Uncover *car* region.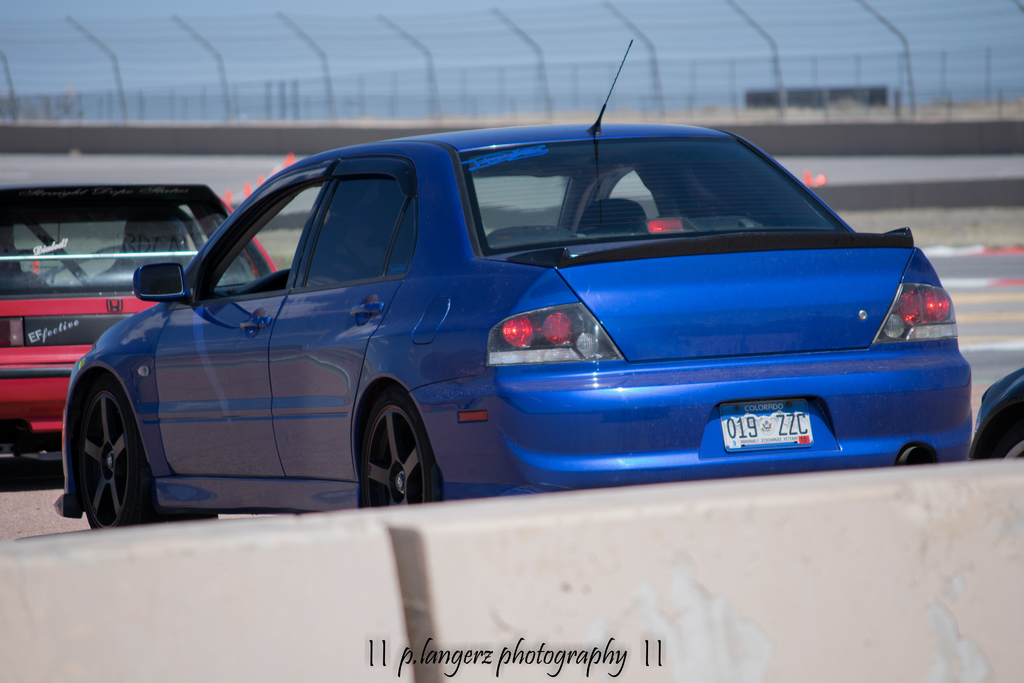
Uncovered: left=49, top=110, right=980, bottom=507.
